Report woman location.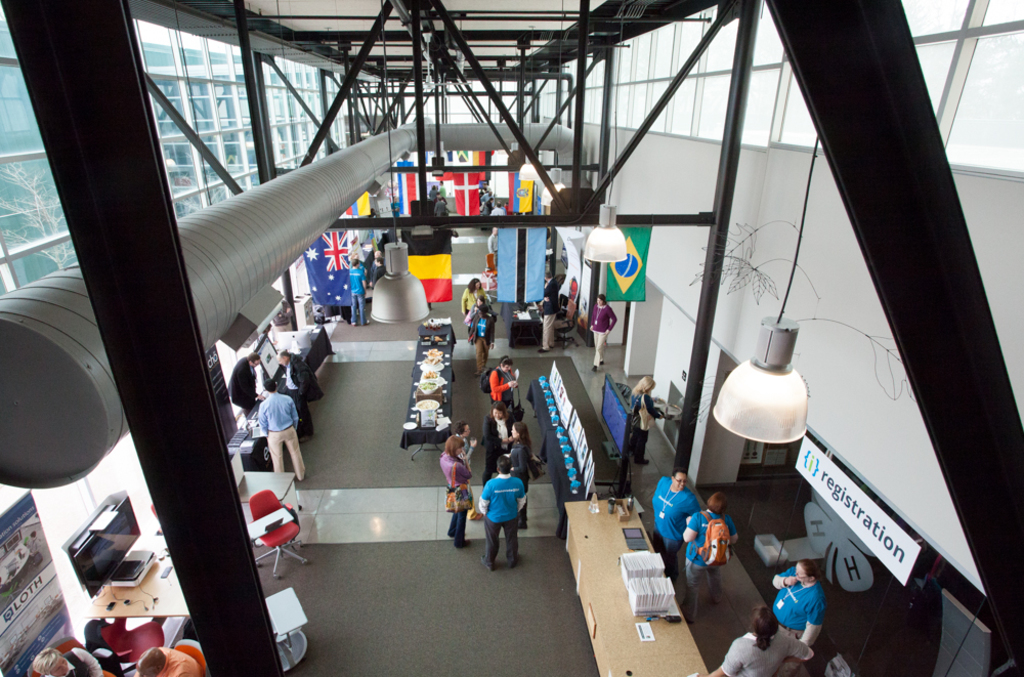
Report: [x1=651, y1=468, x2=702, y2=581].
